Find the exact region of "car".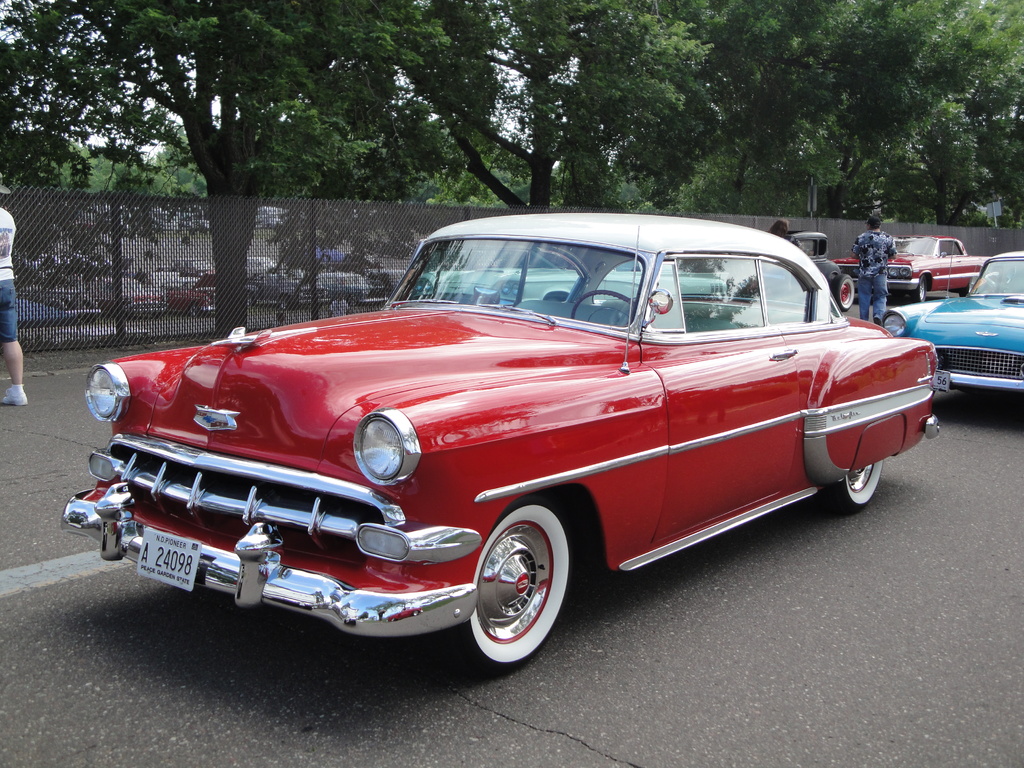
Exact region: {"left": 787, "top": 223, "right": 852, "bottom": 314}.
